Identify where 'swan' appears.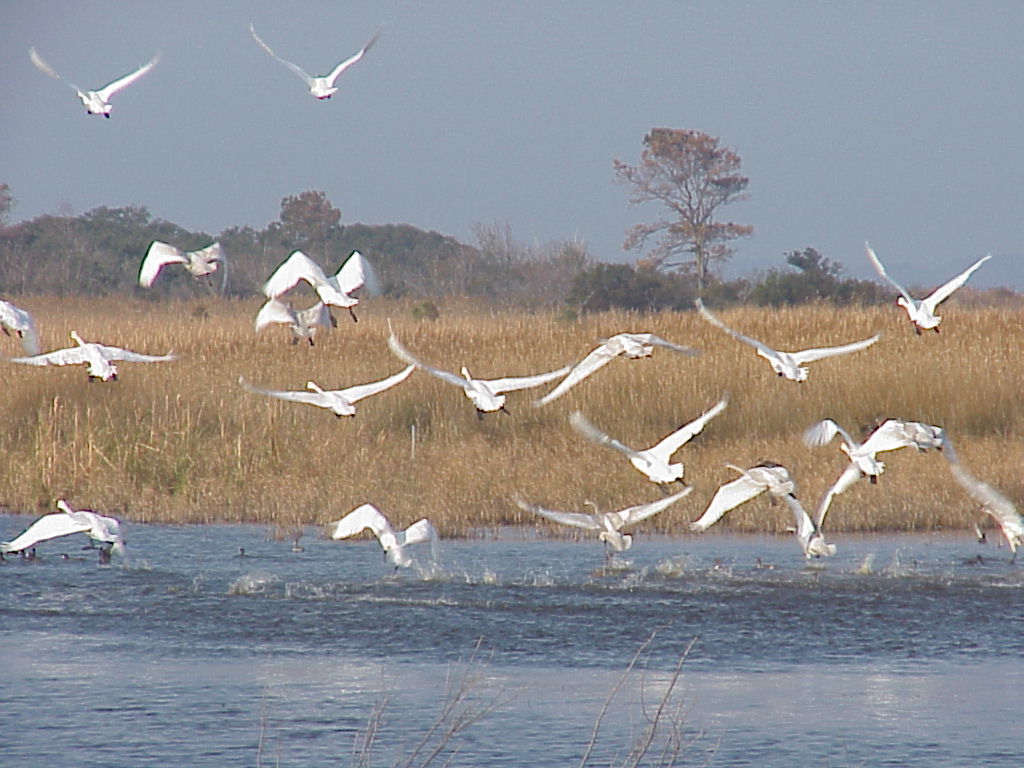
Appears at box(692, 296, 876, 381).
